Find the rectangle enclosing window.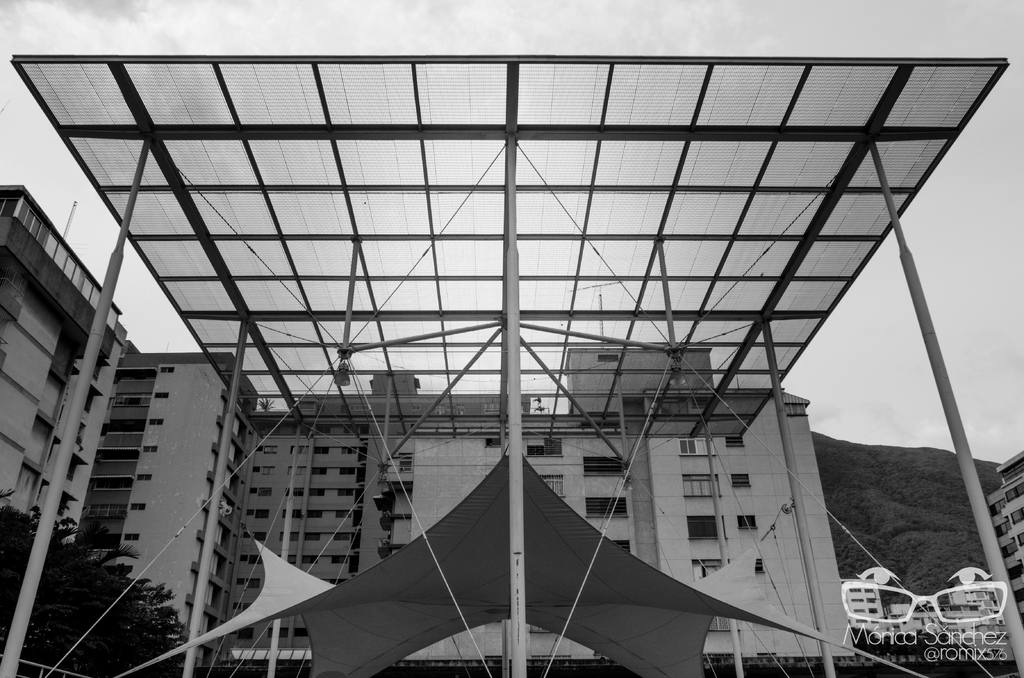
select_region(252, 554, 260, 565).
